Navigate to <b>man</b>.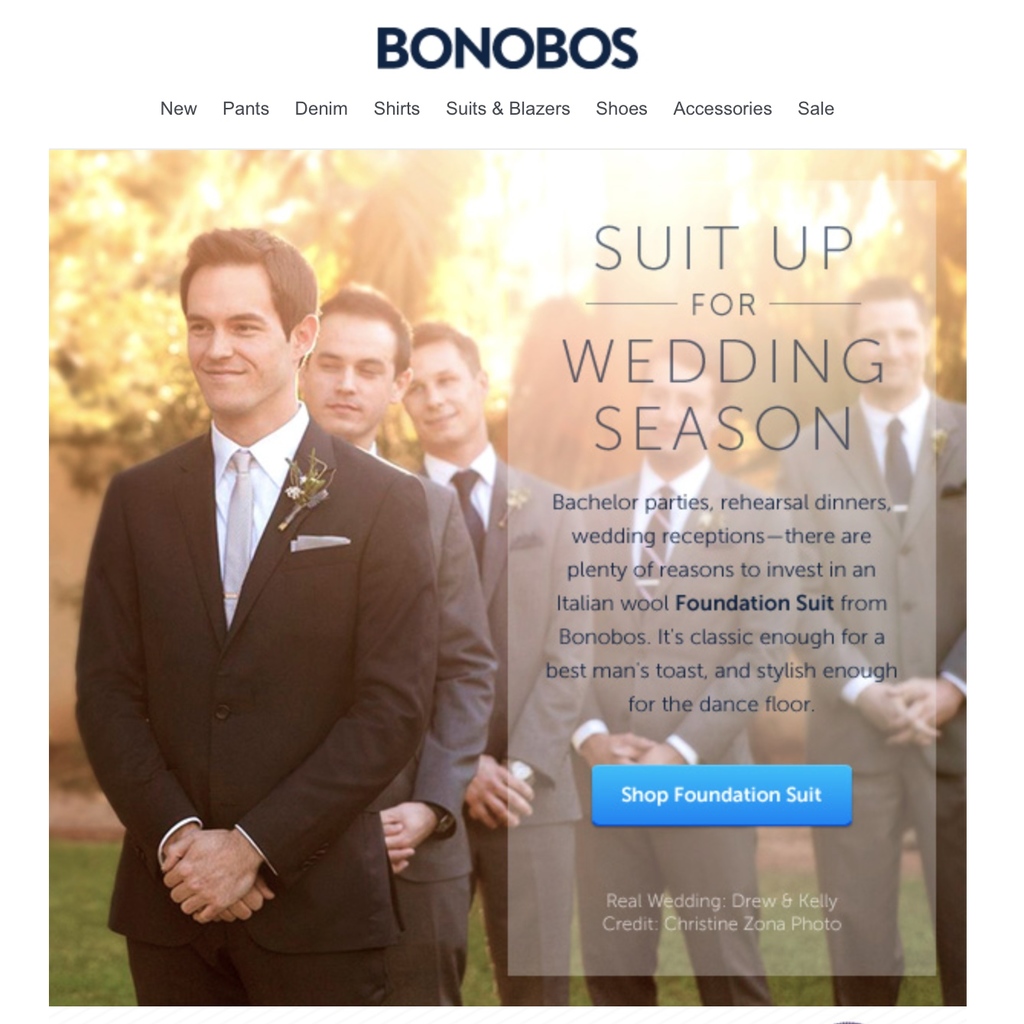
Navigation target: pyautogui.locateOnScreen(563, 343, 800, 1009).
